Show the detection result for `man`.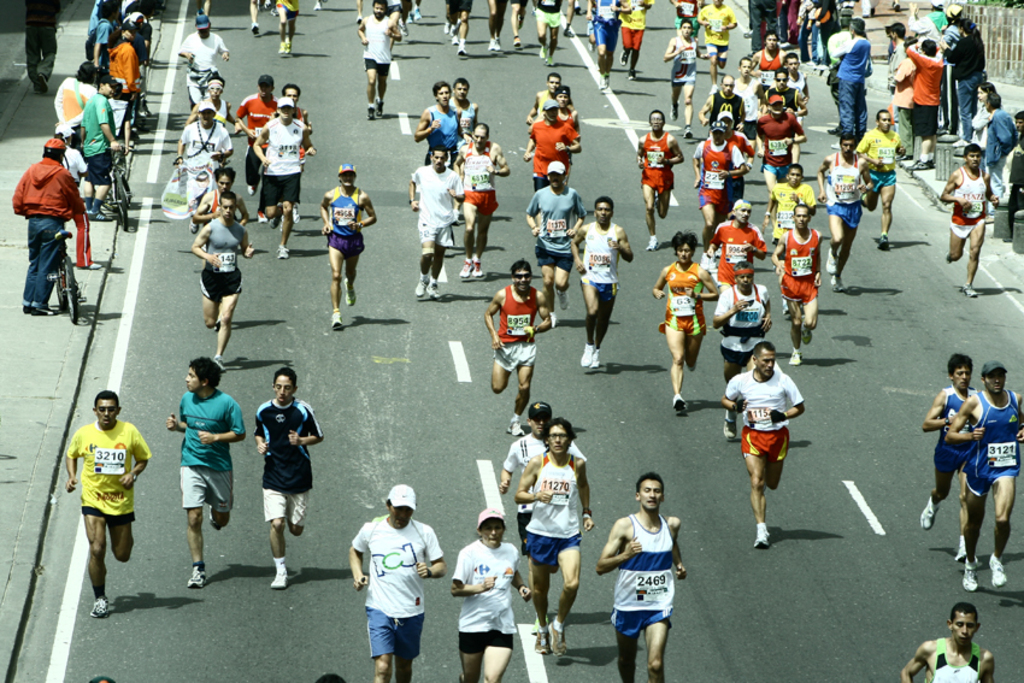
(x1=706, y1=201, x2=770, y2=290).
